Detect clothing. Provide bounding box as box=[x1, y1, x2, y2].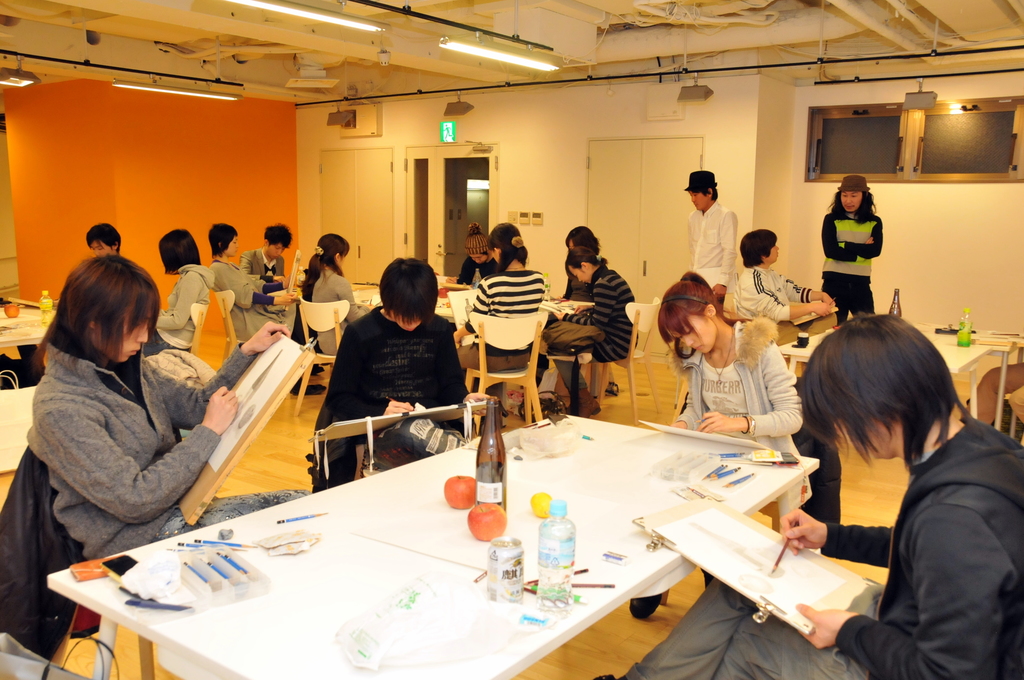
box=[637, 421, 1023, 679].
